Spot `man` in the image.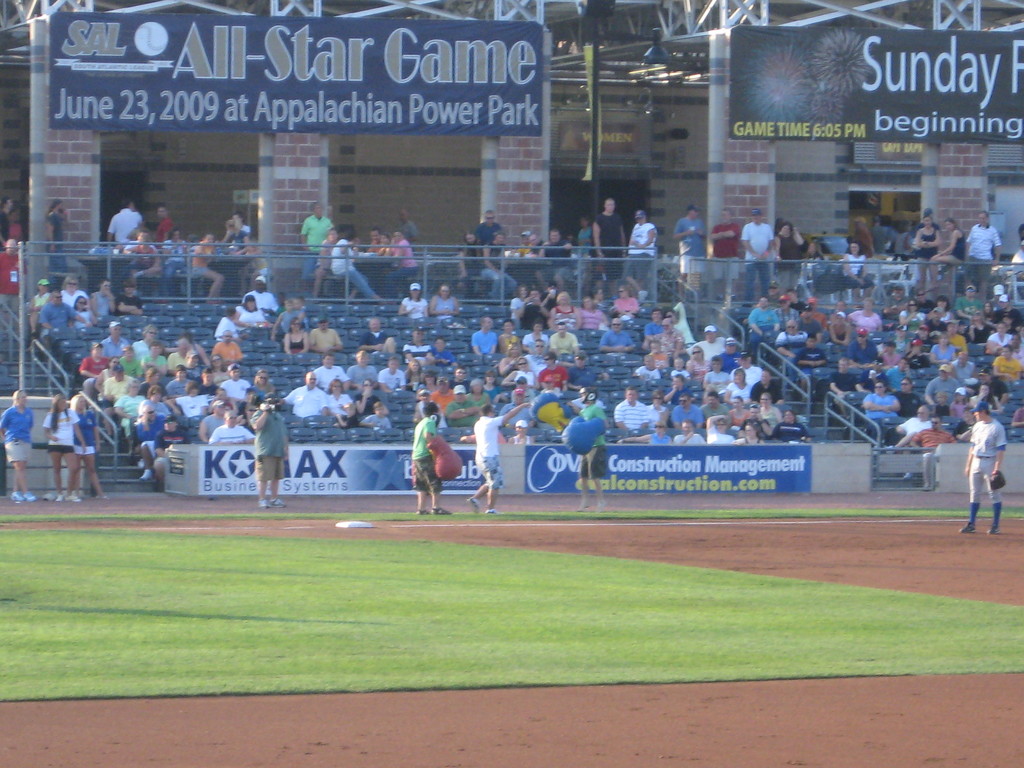
`man` found at detection(598, 317, 635, 355).
